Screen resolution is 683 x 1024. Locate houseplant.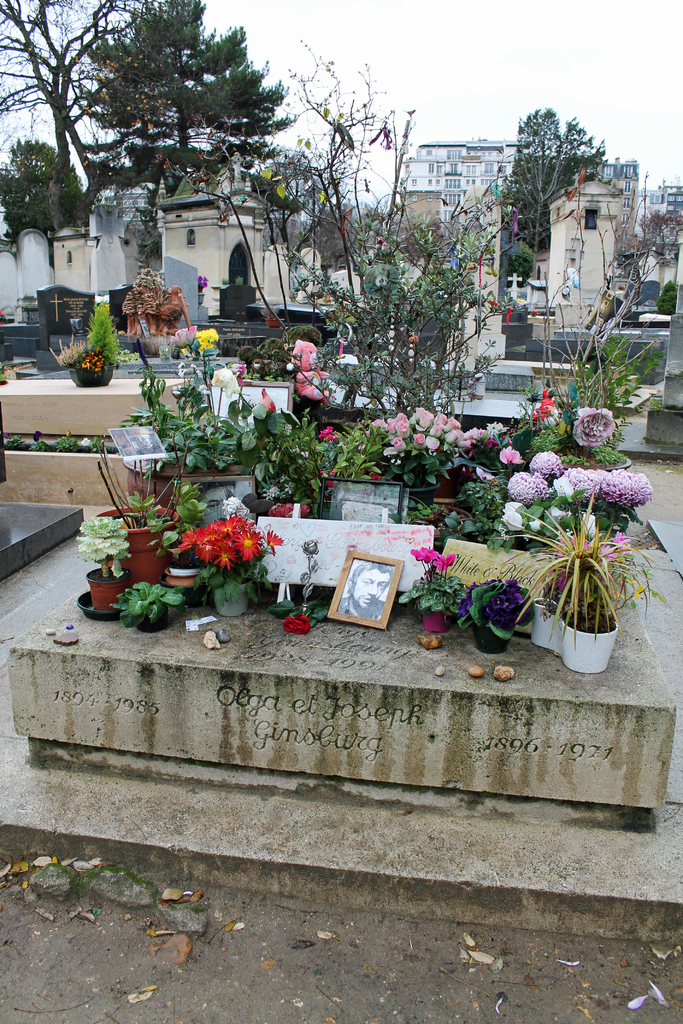
x1=121 y1=568 x2=179 y2=641.
